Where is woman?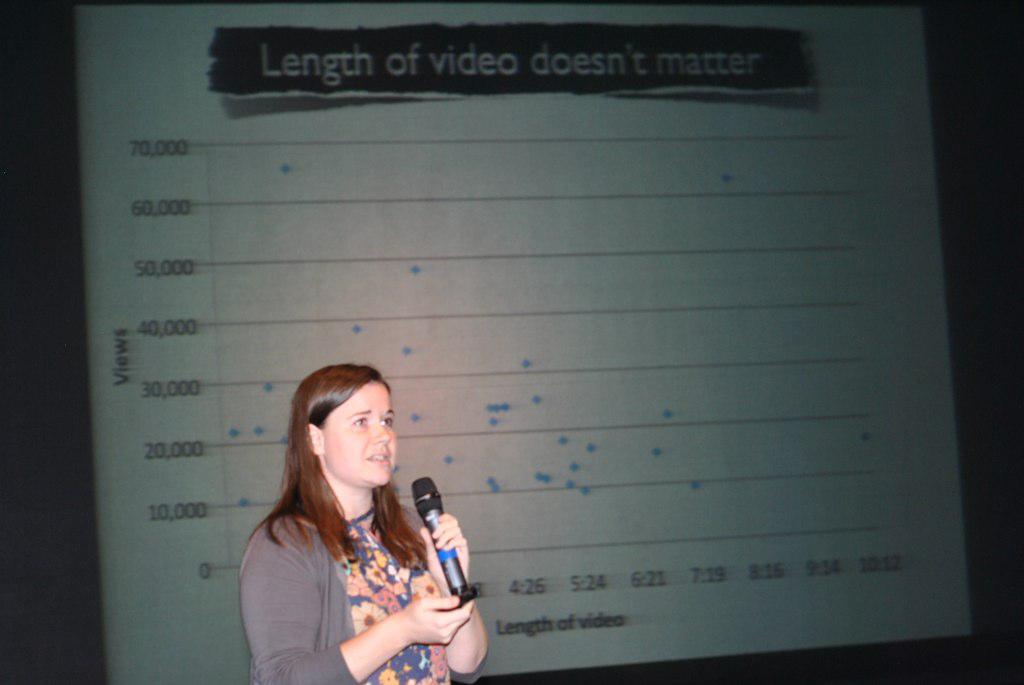
229:379:488:683.
